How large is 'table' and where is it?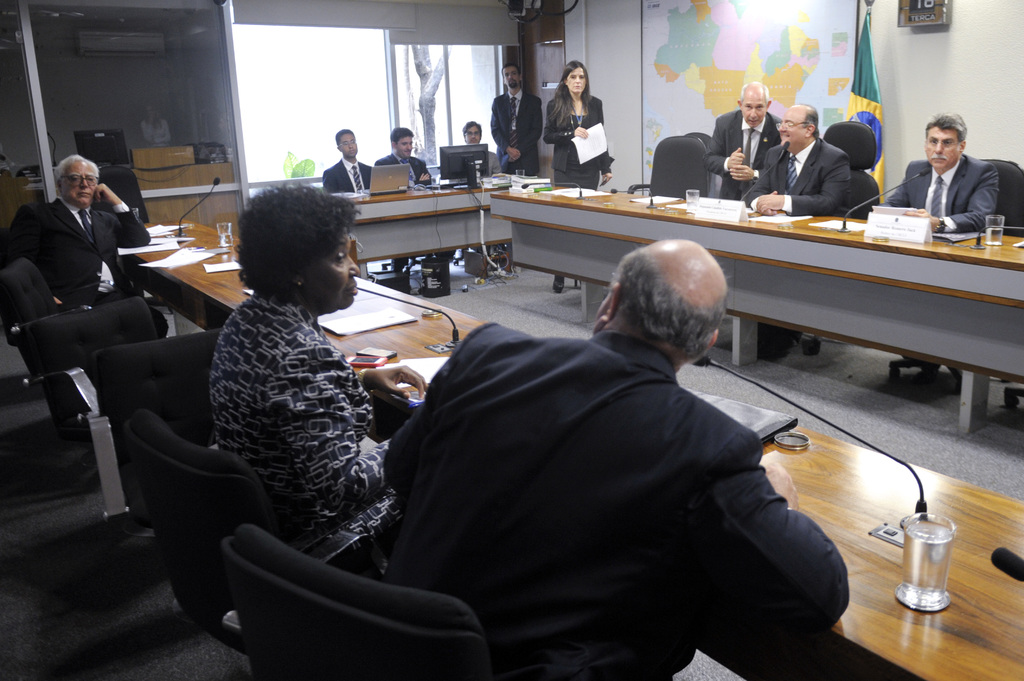
Bounding box: {"left": 123, "top": 209, "right": 1023, "bottom": 680}.
